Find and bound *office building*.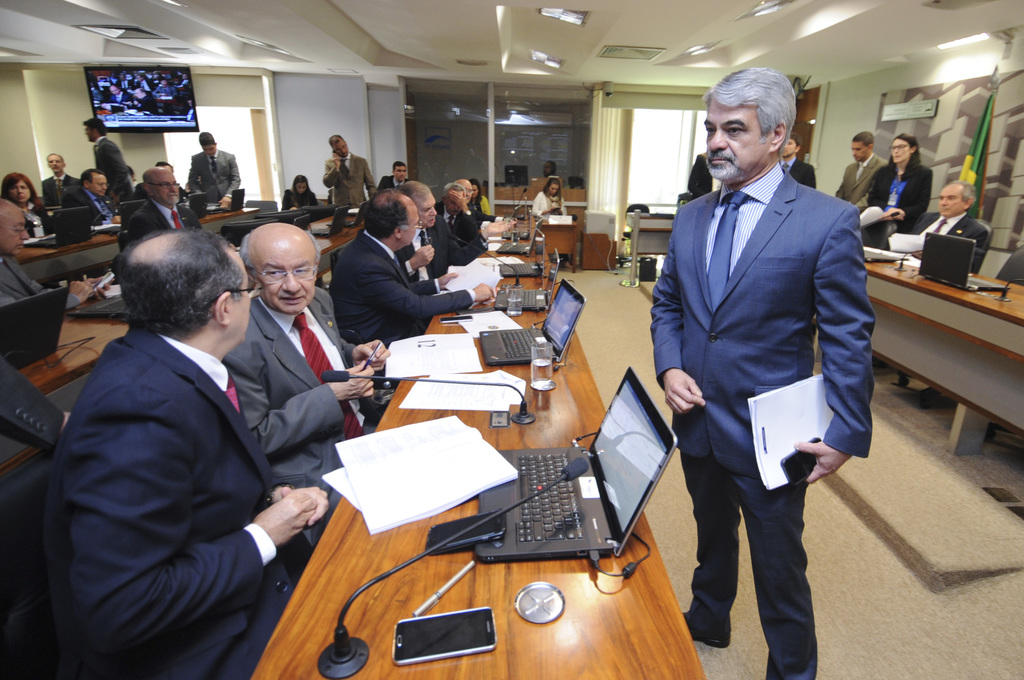
Bound: (0,0,1023,679).
